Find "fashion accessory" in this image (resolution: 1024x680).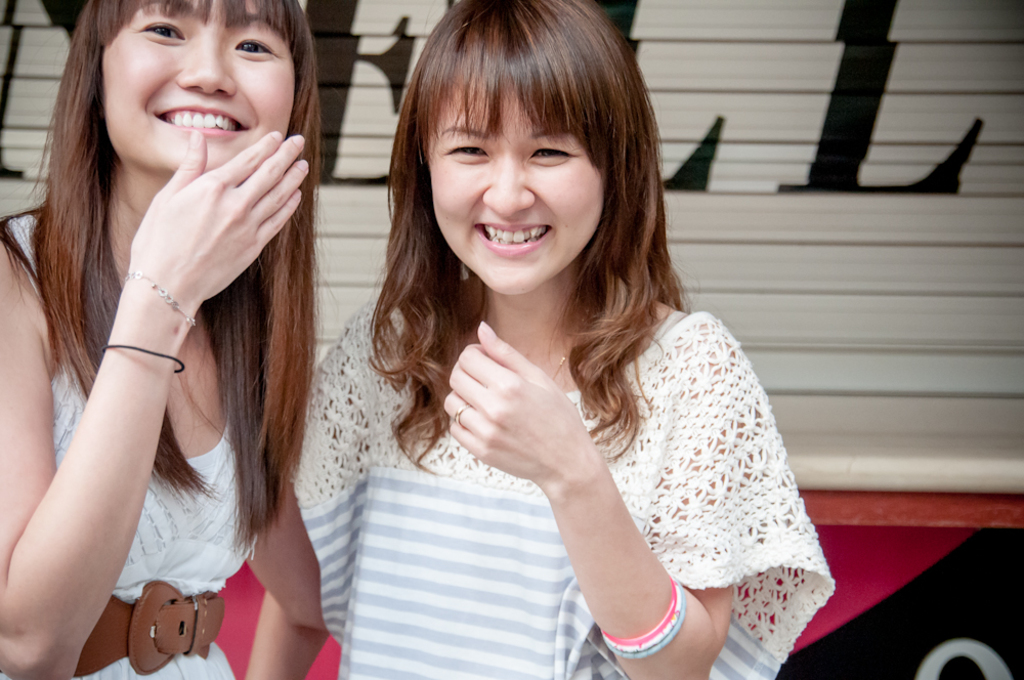
bbox=[595, 580, 688, 661].
